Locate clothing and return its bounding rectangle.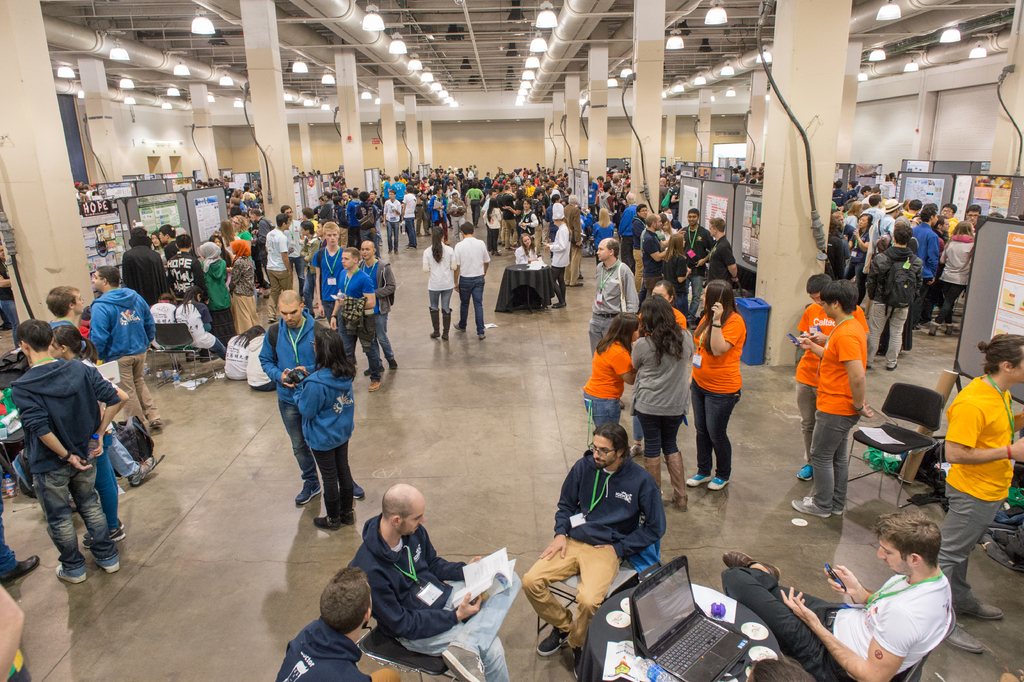
207, 262, 230, 333.
